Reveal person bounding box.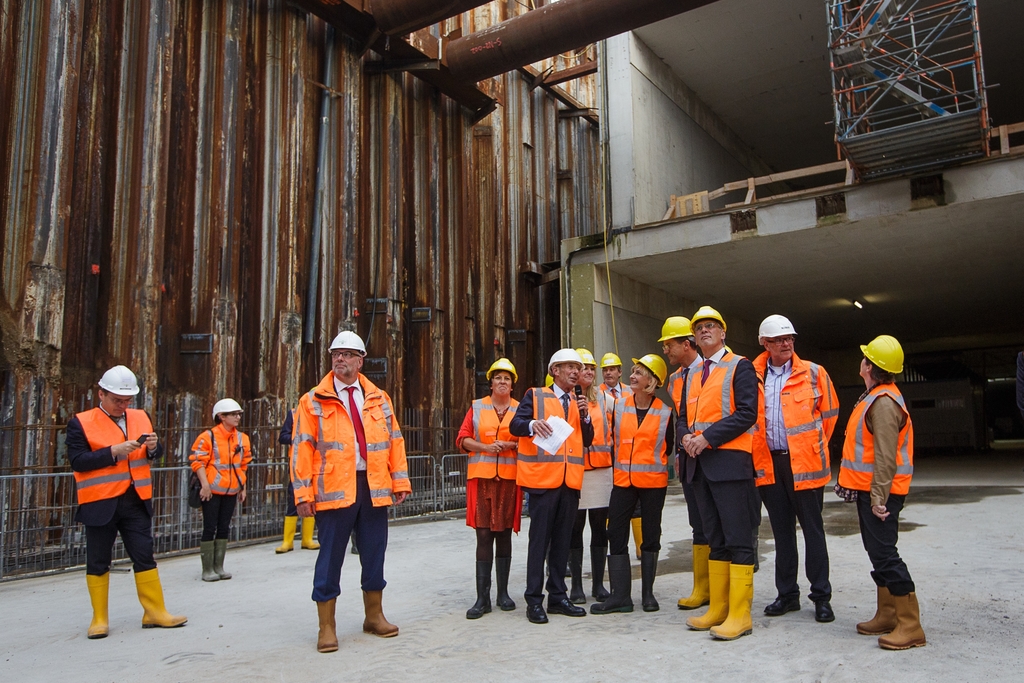
Revealed: (x1=500, y1=349, x2=583, y2=628).
